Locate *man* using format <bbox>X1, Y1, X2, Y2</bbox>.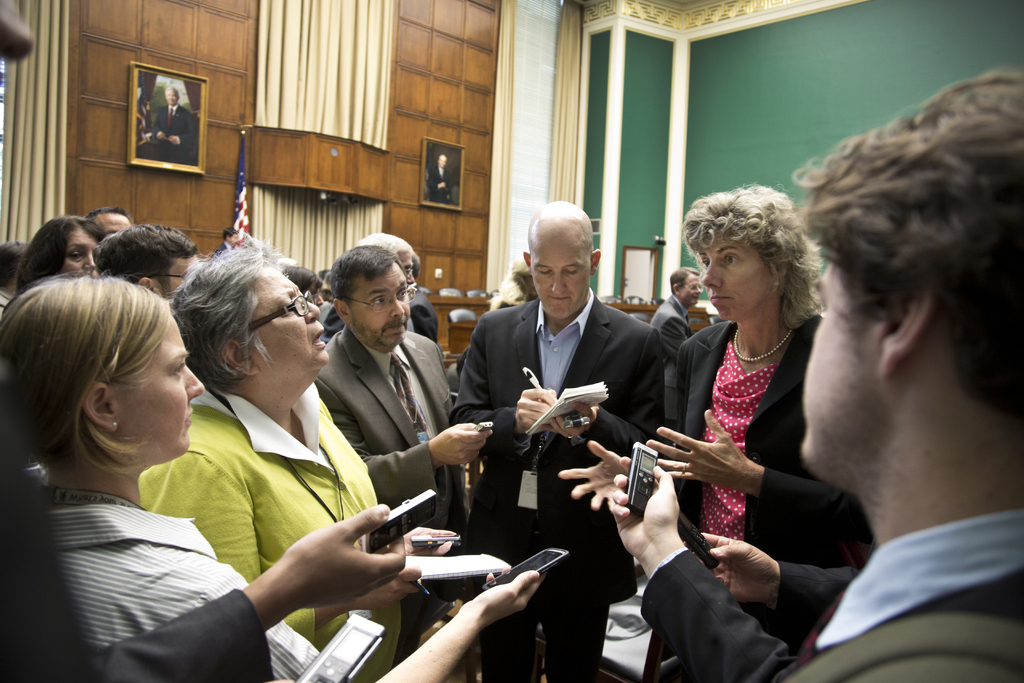
<bbox>93, 222, 193, 302</bbox>.
